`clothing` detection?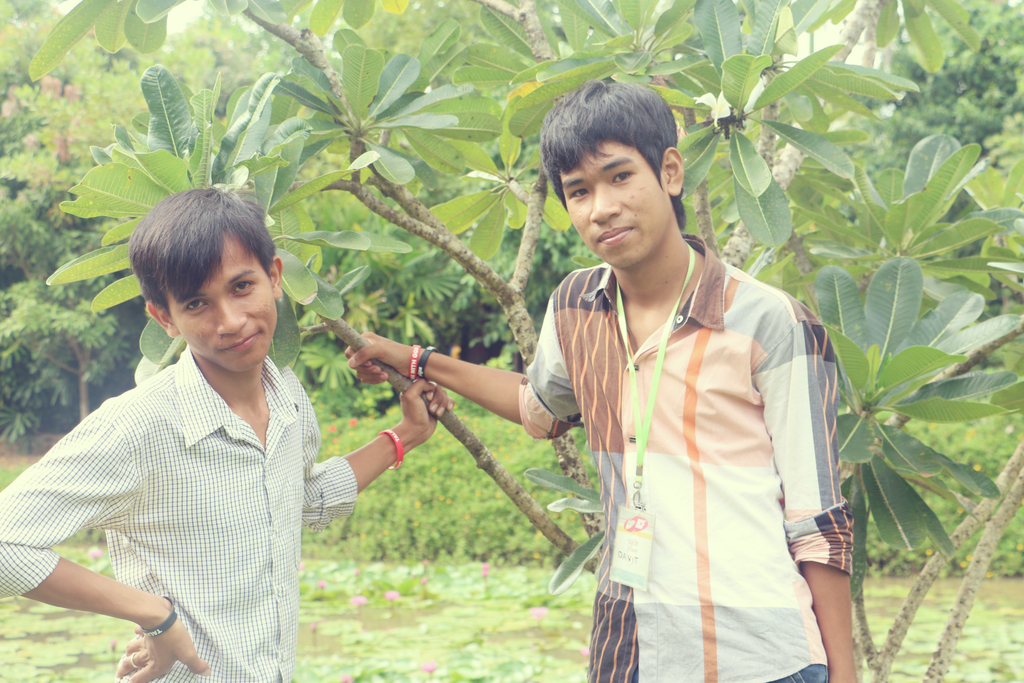
<bbox>0, 337, 348, 682</bbox>
